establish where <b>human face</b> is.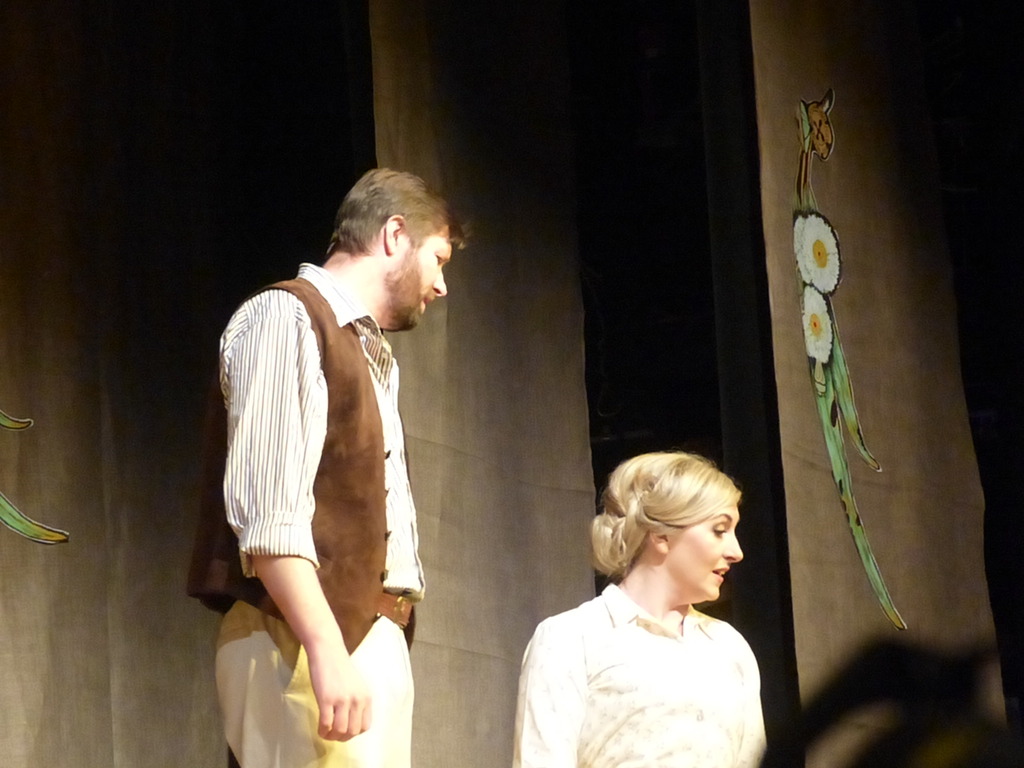
Established at 664:493:746:604.
